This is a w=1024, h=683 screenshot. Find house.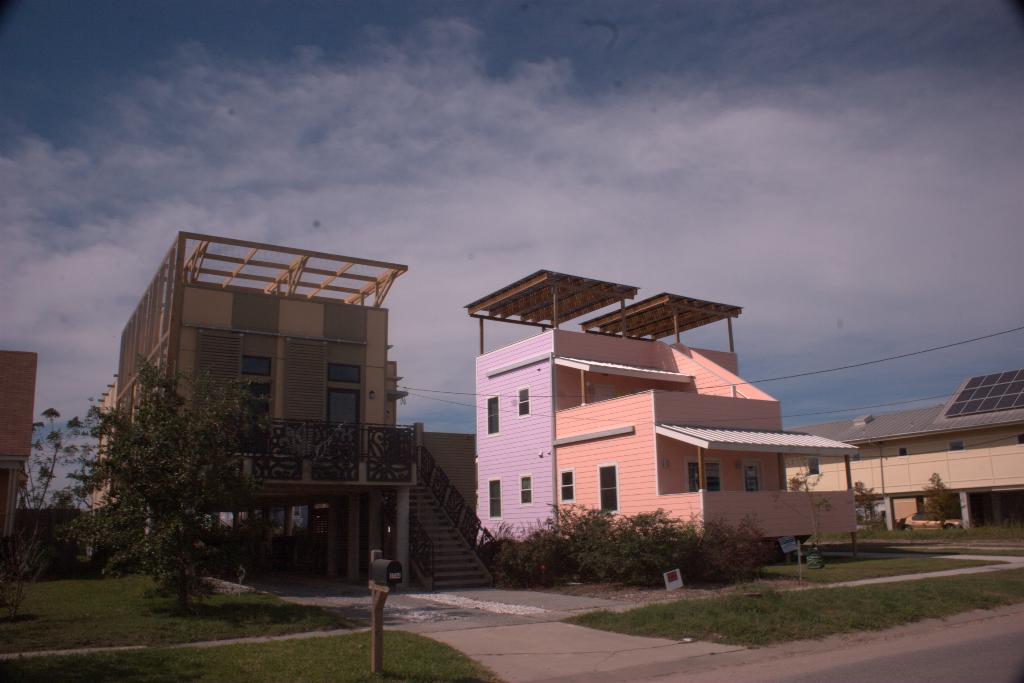
Bounding box: select_region(451, 272, 856, 582).
